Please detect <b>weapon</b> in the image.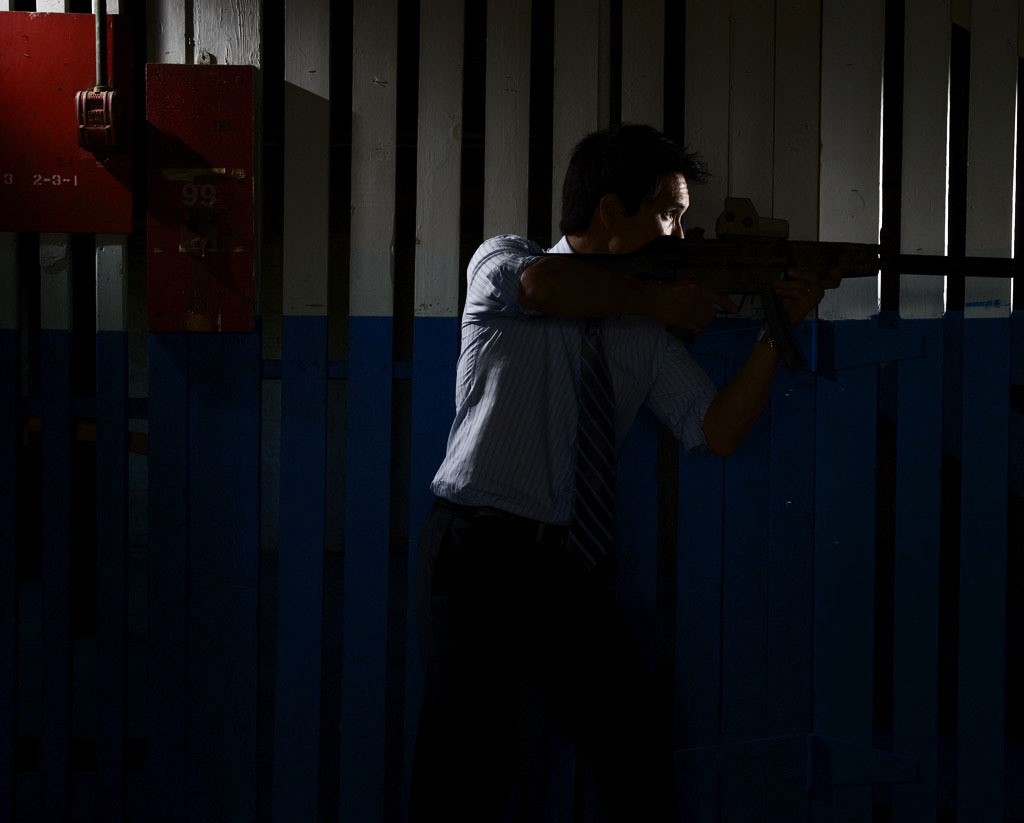
<box>540,195,1023,319</box>.
